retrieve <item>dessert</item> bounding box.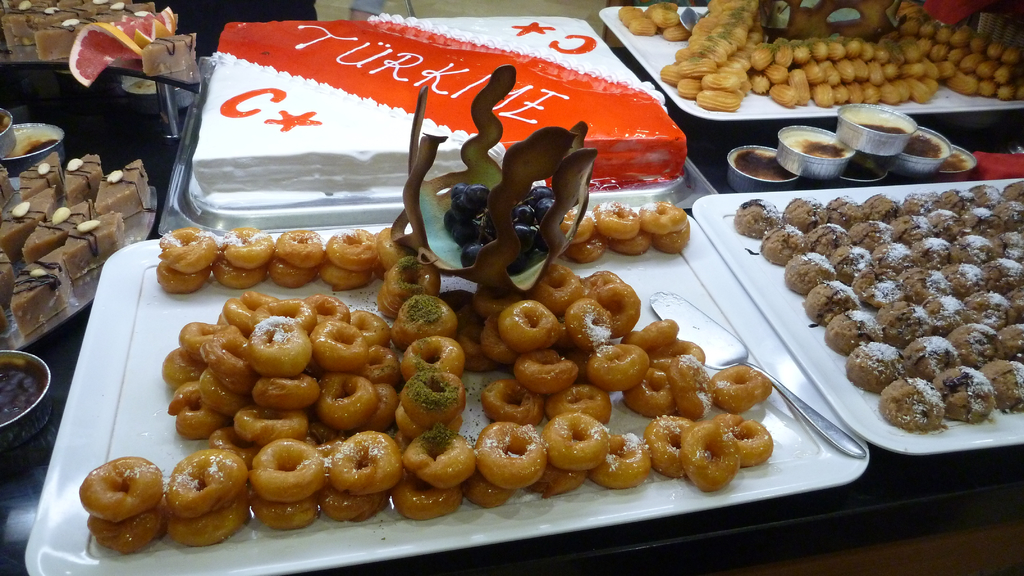
Bounding box: detection(938, 372, 987, 431).
